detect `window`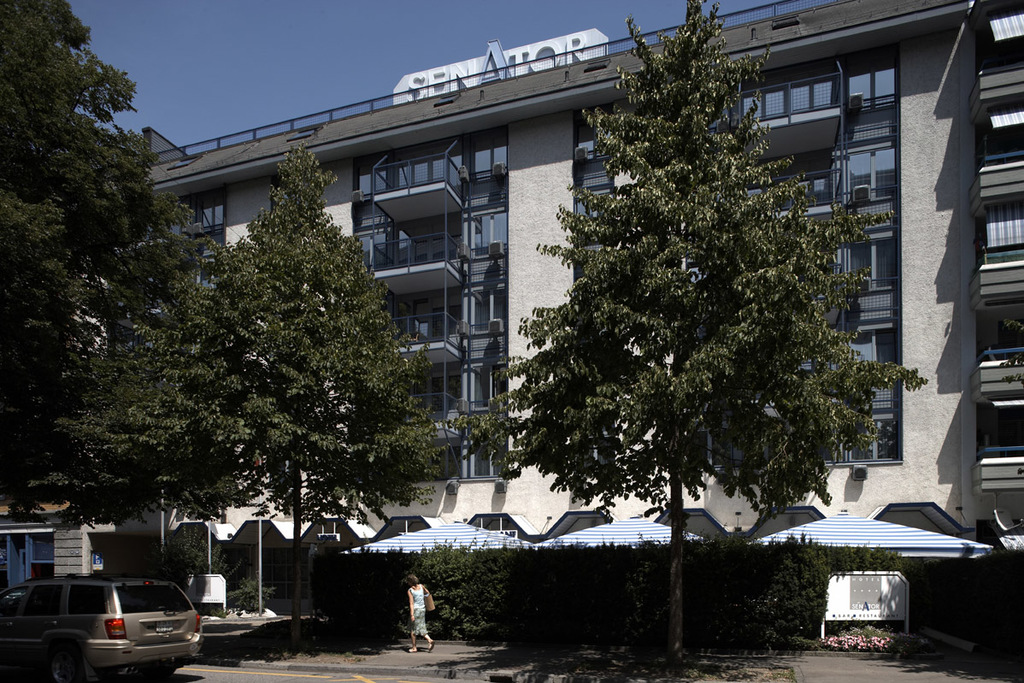
(722,52,839,130)
